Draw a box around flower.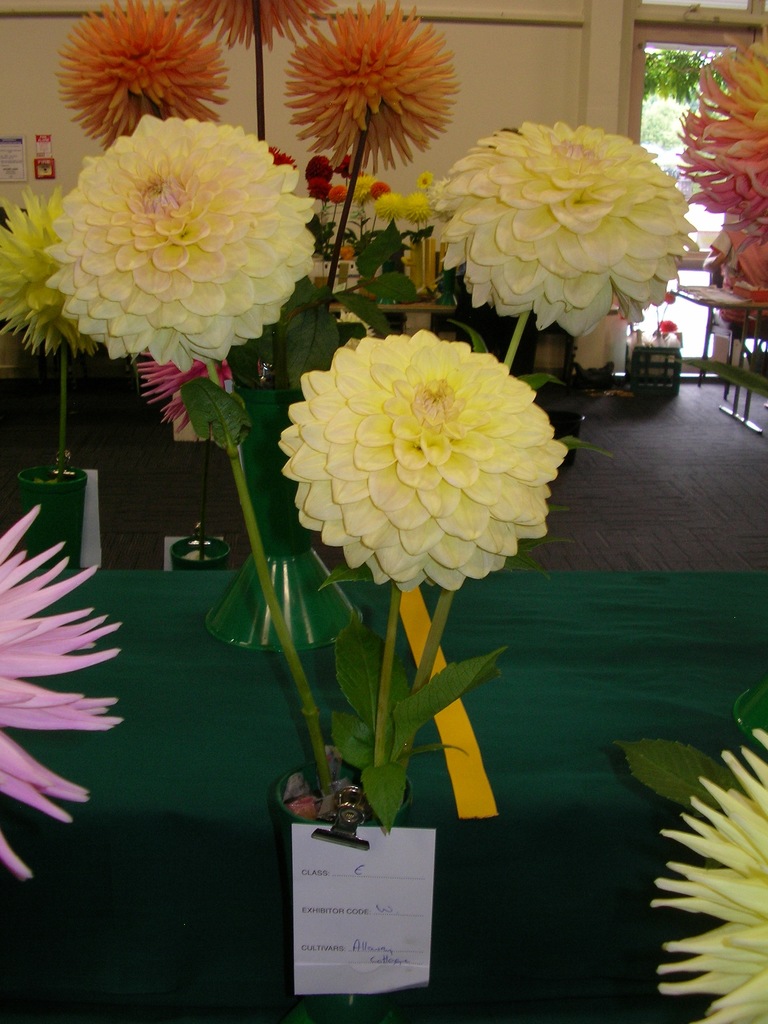
438, 120, 700, 350.
